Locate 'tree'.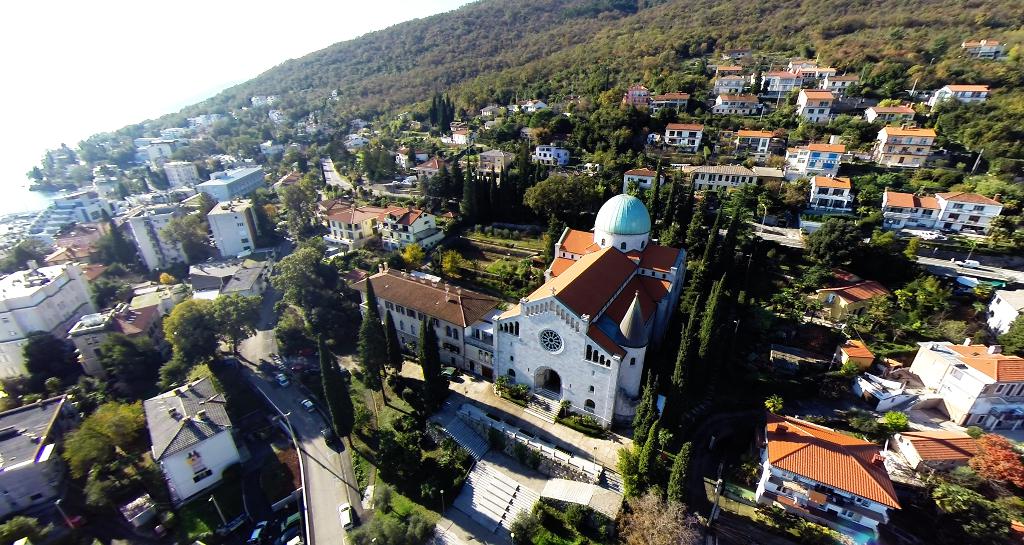
Bounding box: (x1=282, y1=179, x2=308, y2=225).
